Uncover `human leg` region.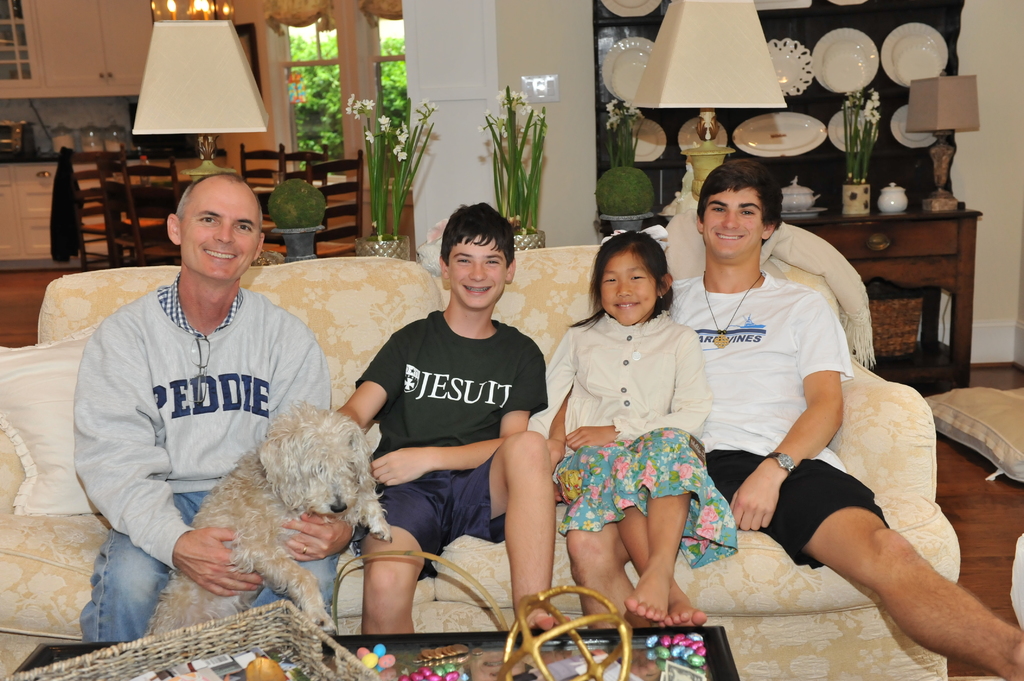
Uncovered: locate(88, 493, 195, 639).
